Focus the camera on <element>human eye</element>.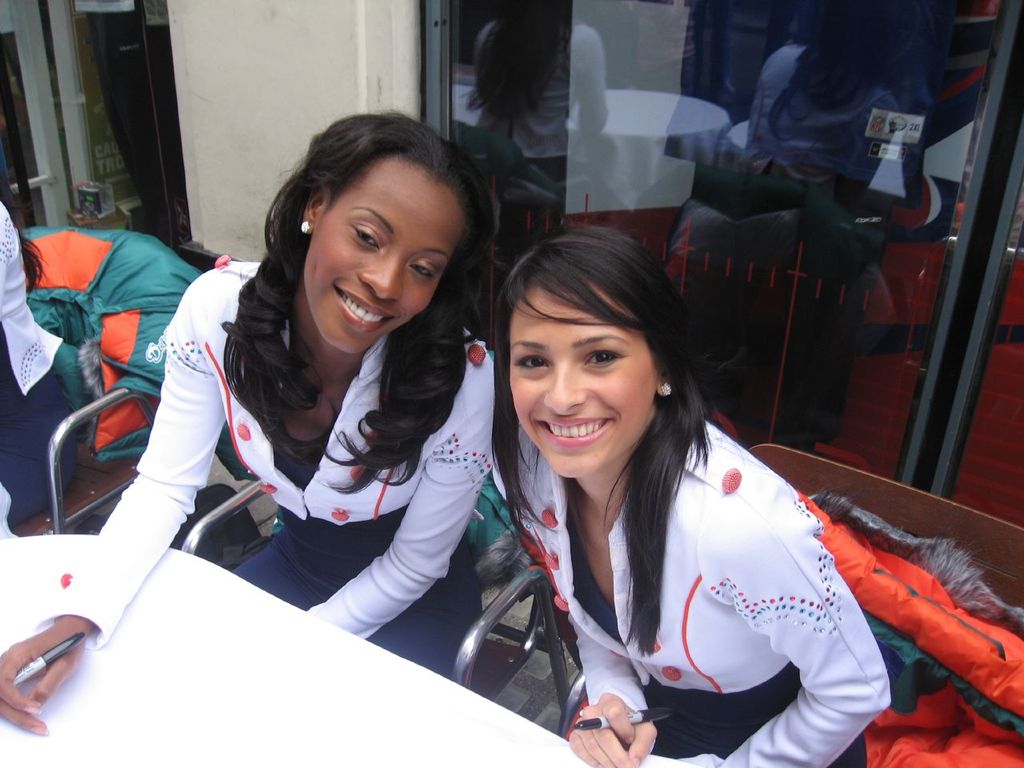
Focus region: detection(576, 340, 631, 374).
